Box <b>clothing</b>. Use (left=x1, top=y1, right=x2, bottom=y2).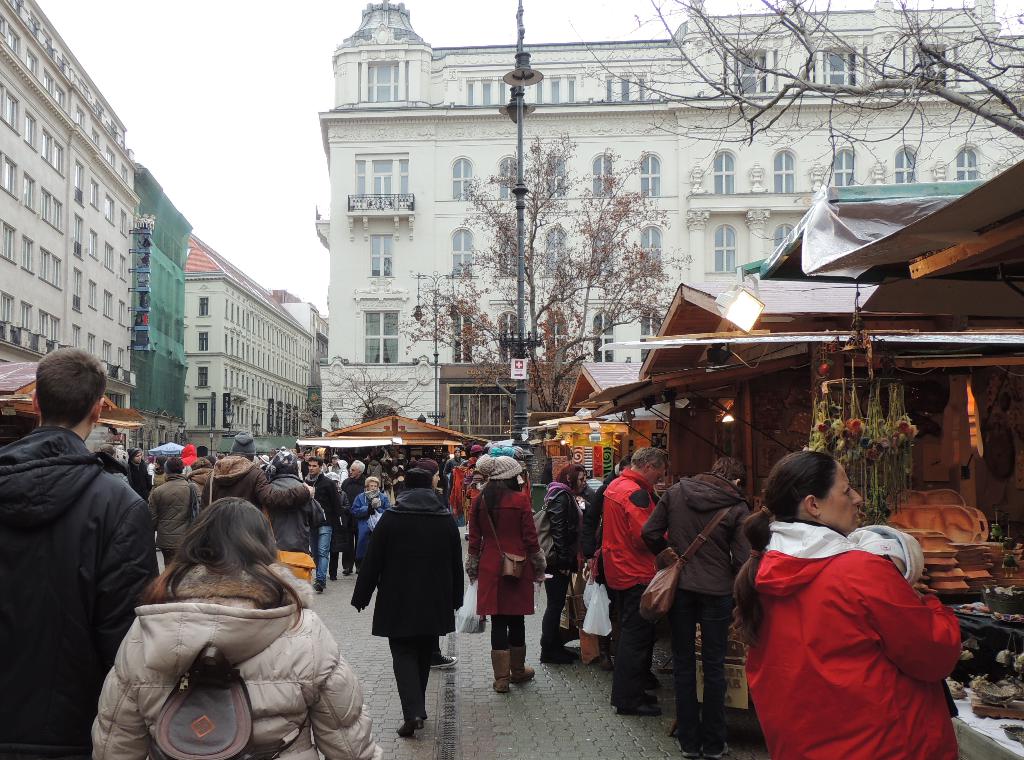
(left=300, top=471, right=342, bottom=589).
